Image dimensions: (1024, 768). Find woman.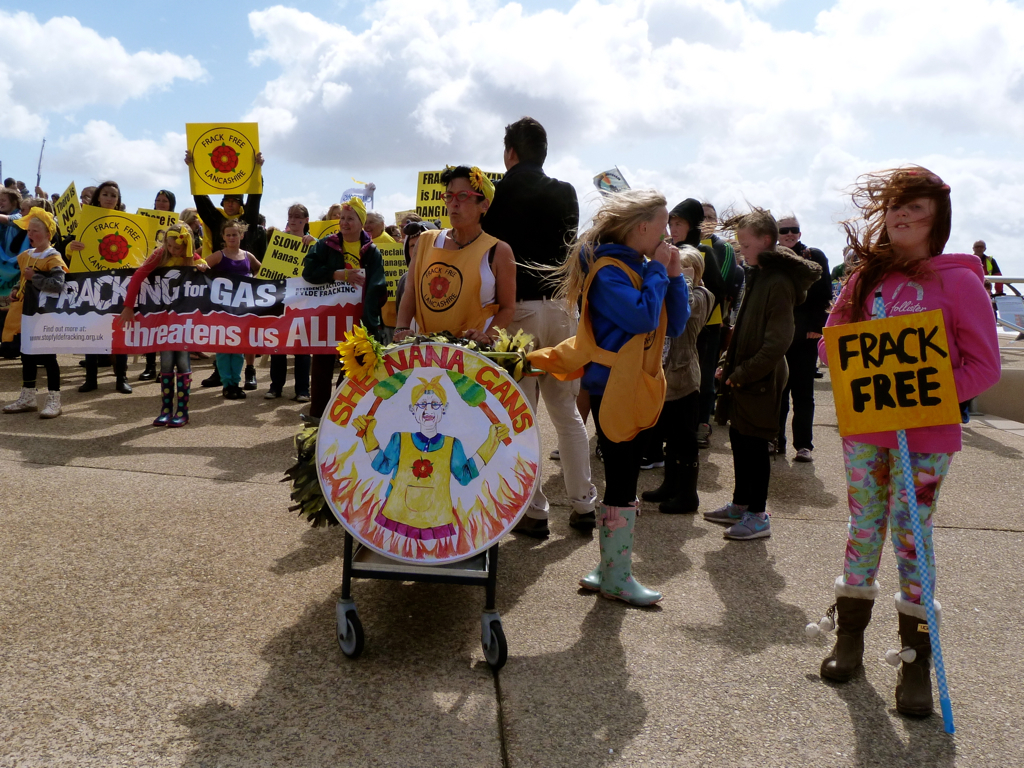
box=[633, 247, 715, 521].
